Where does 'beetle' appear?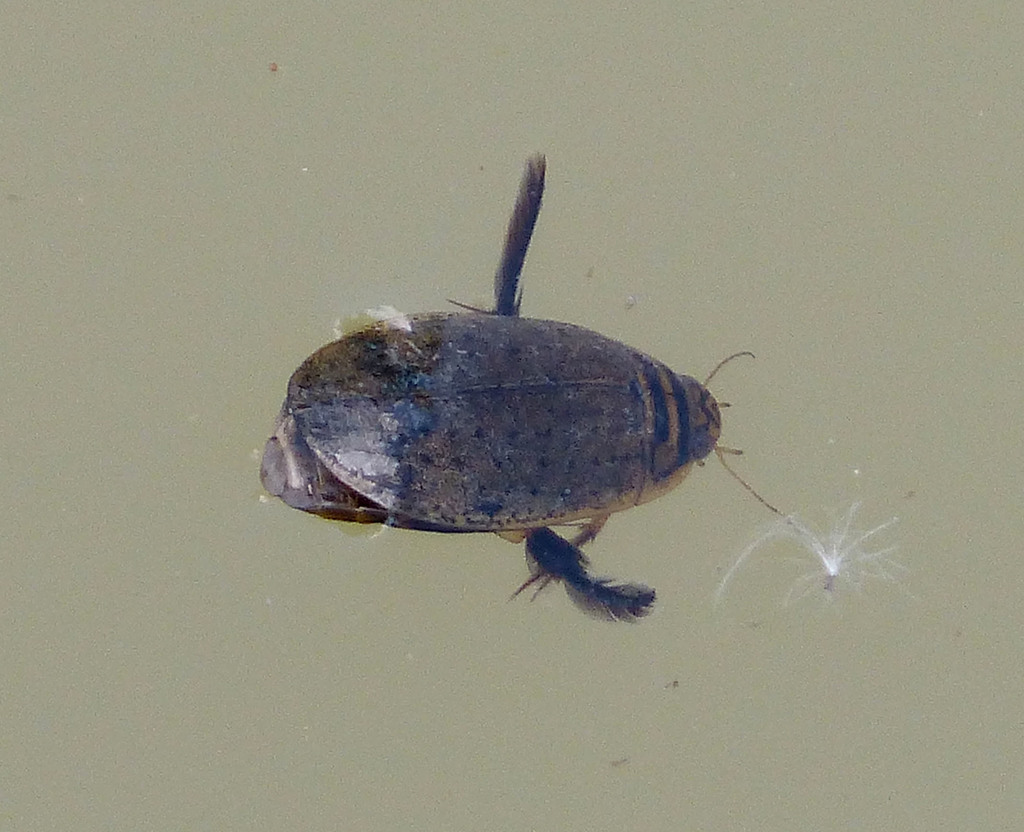
Appears at crop(246, 208, 739, 626).
